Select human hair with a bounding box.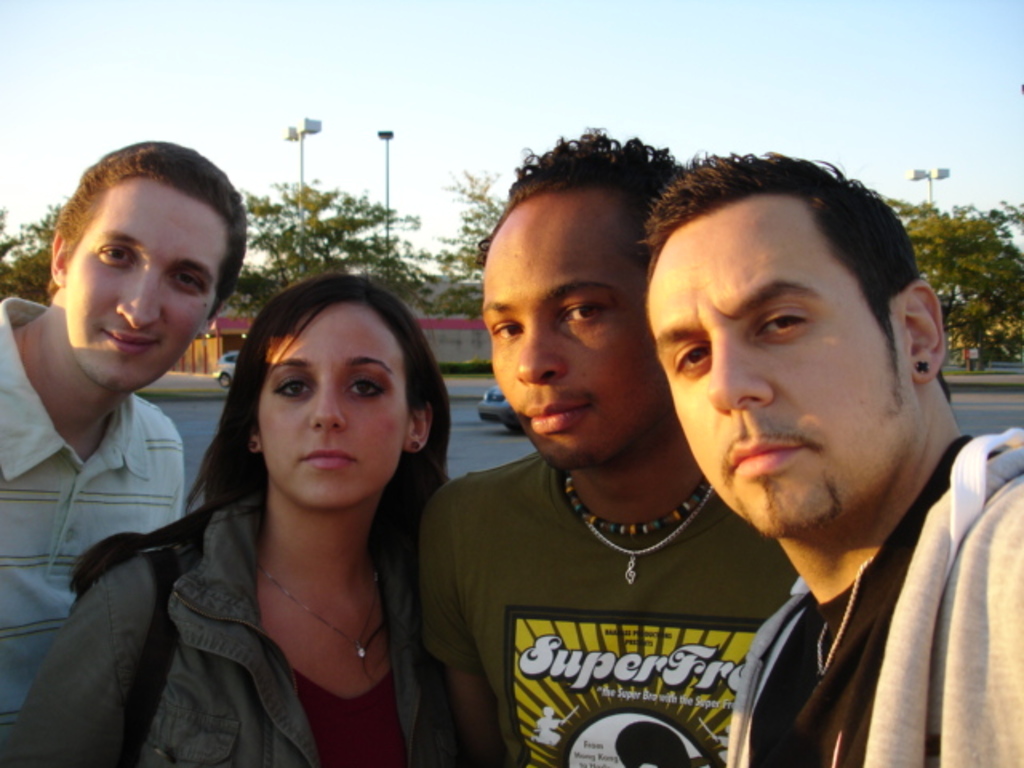
[638,146,952,403].
